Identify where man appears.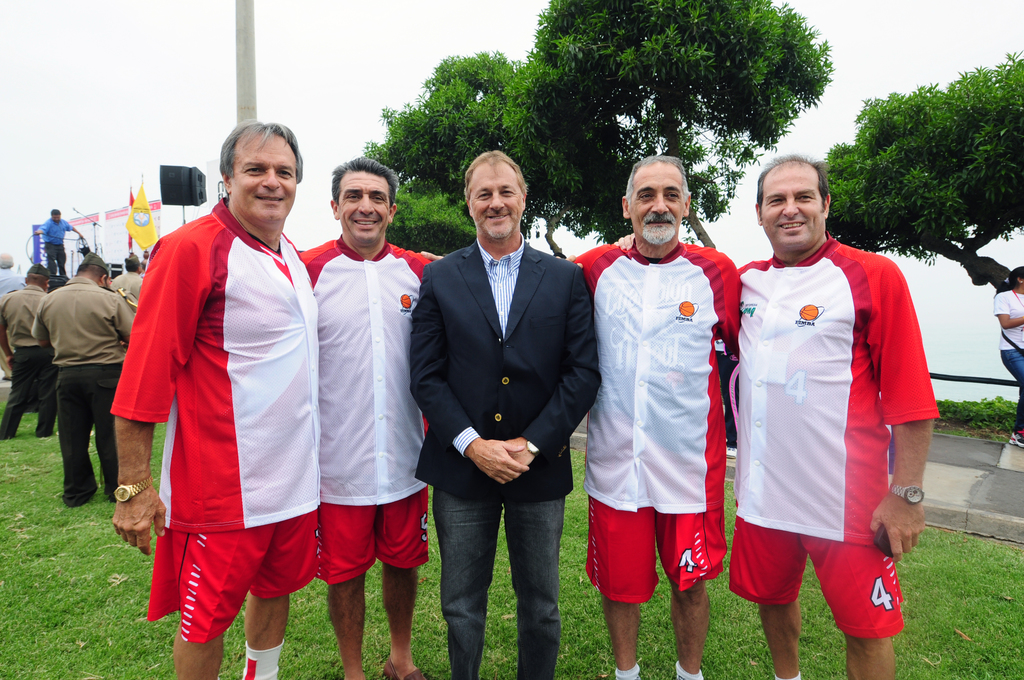
Appears at [109,254,146,308].
